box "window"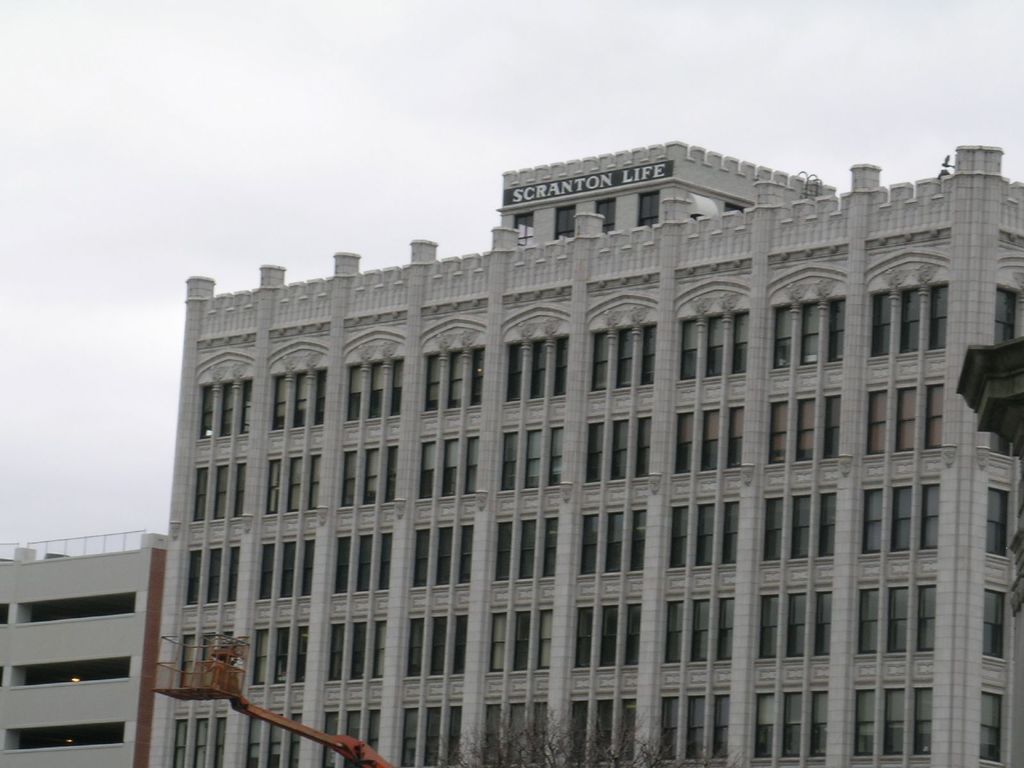
(x1=425, y1=344, x2=486, y2=413)
